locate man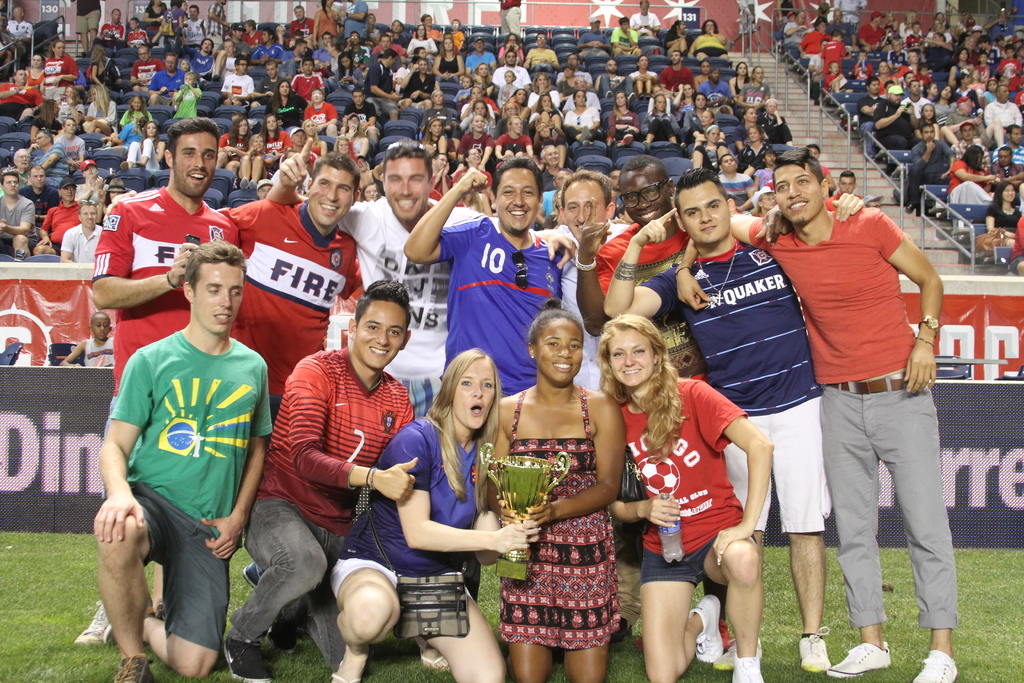
98,5,120,42
